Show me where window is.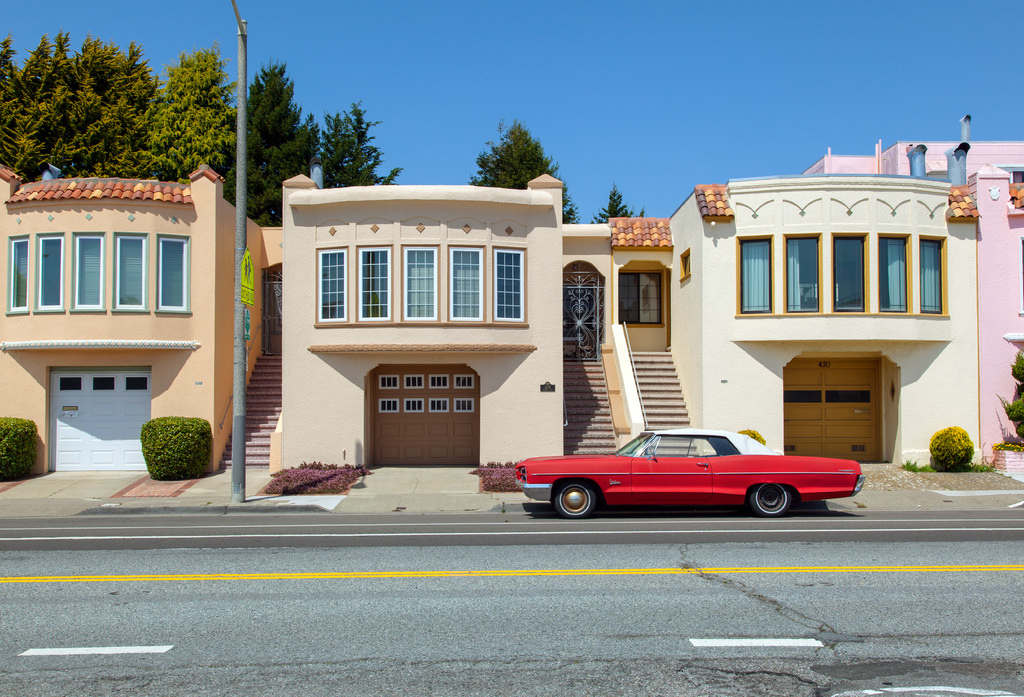
window is at x1=4 y1=233 x2=28 y2=310.
